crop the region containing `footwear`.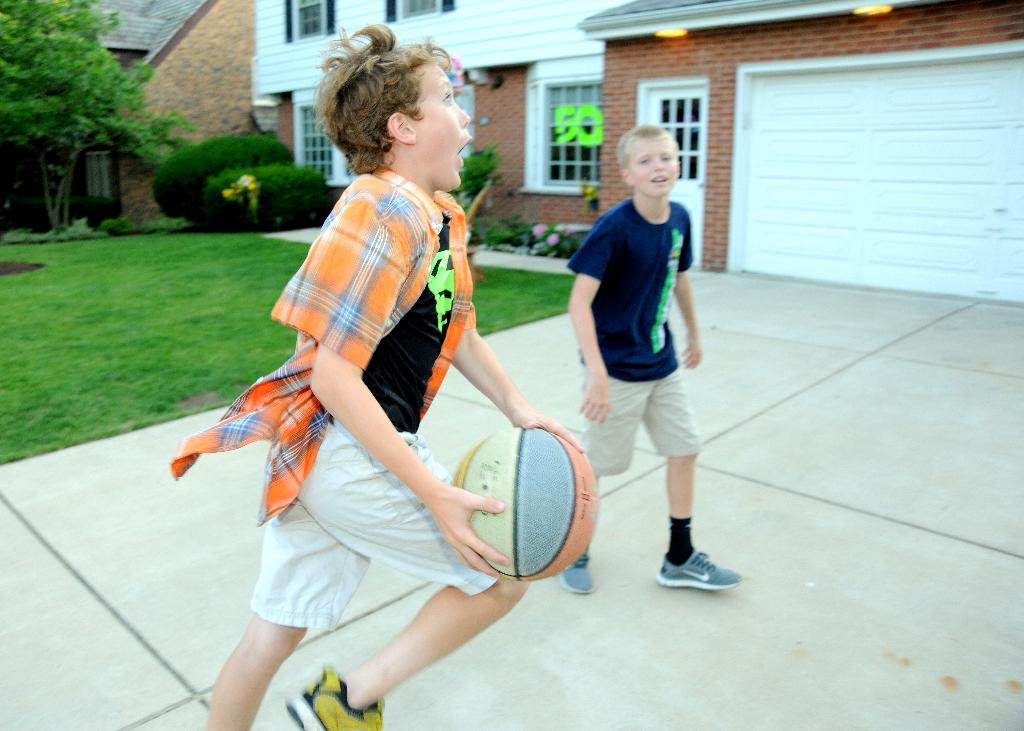
Crop region: [x1=284, y1=666, x2=395, y2=730].
